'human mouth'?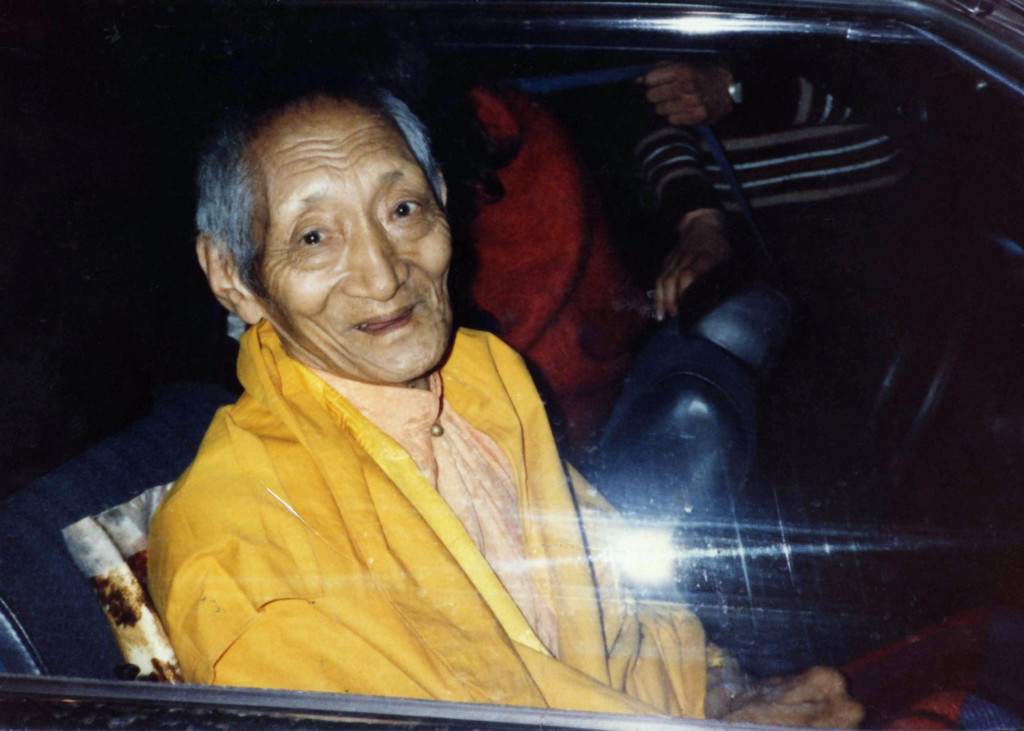
rect(348, 302, 415, 340)
